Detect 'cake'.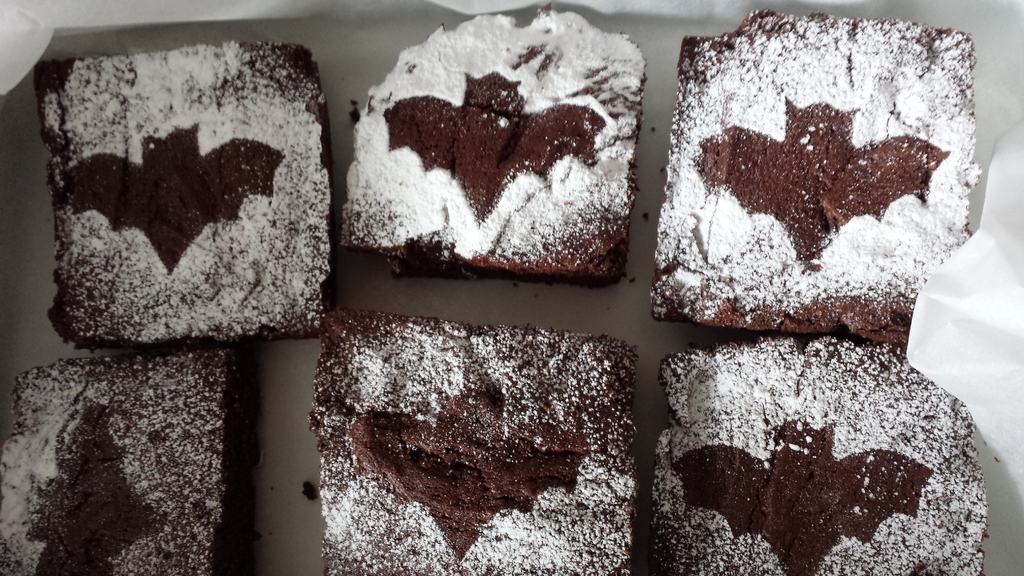
Detected at 0, 345, 264, 575.
